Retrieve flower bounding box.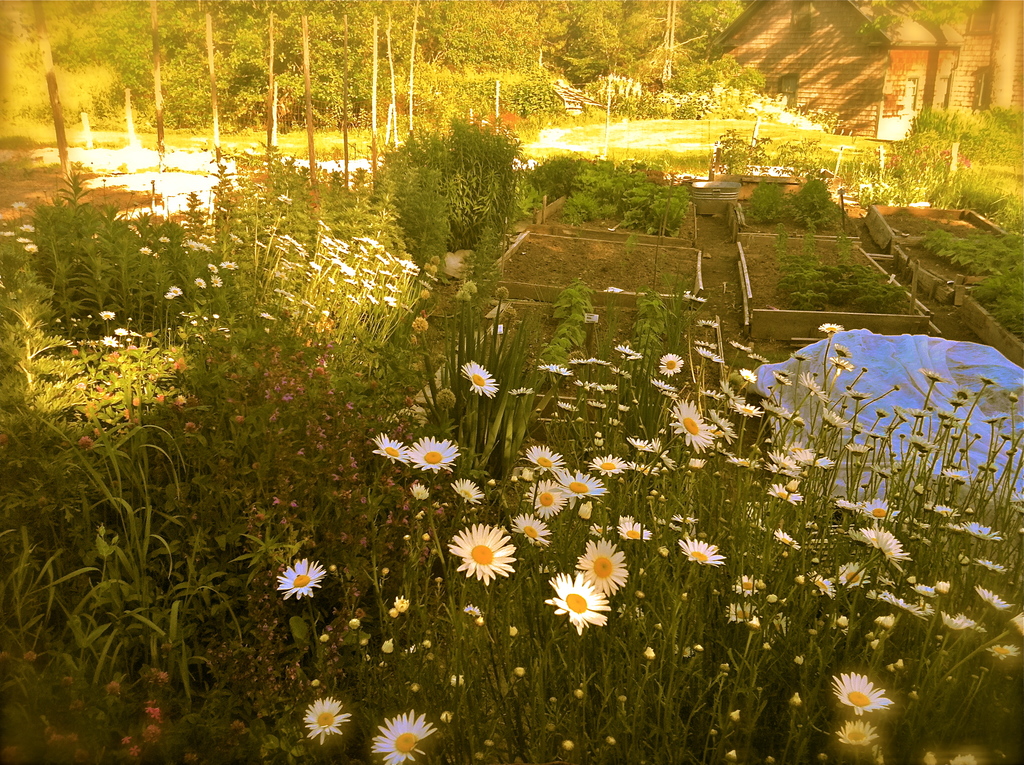
Bounding box: [300,695,350,743].
